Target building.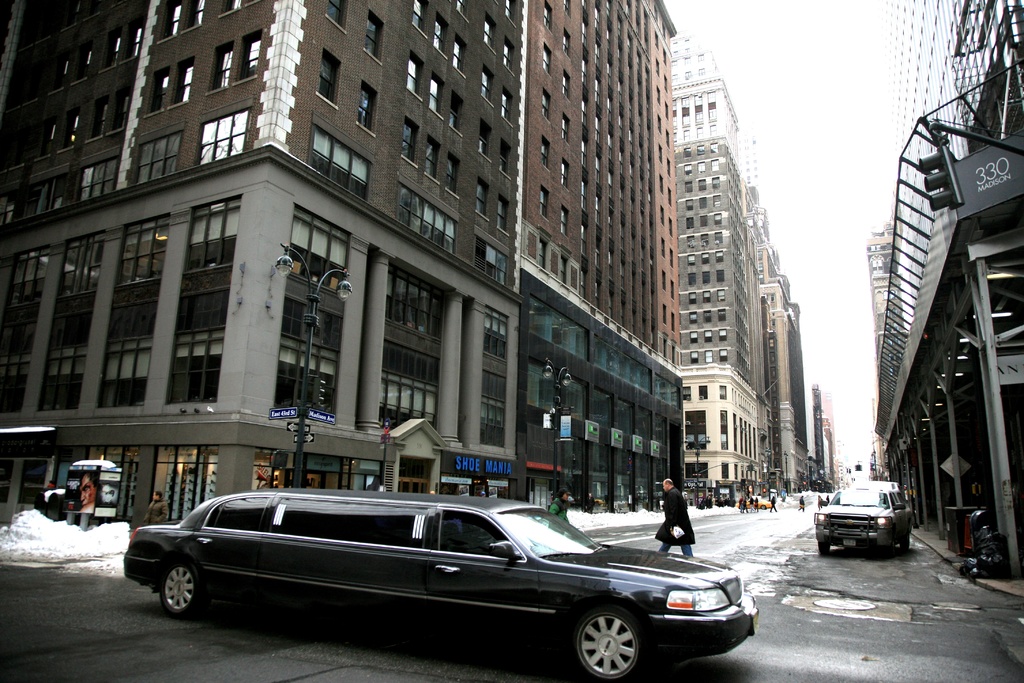
Target region: (x1=887, y1=0, x2=1023, y2=584).
